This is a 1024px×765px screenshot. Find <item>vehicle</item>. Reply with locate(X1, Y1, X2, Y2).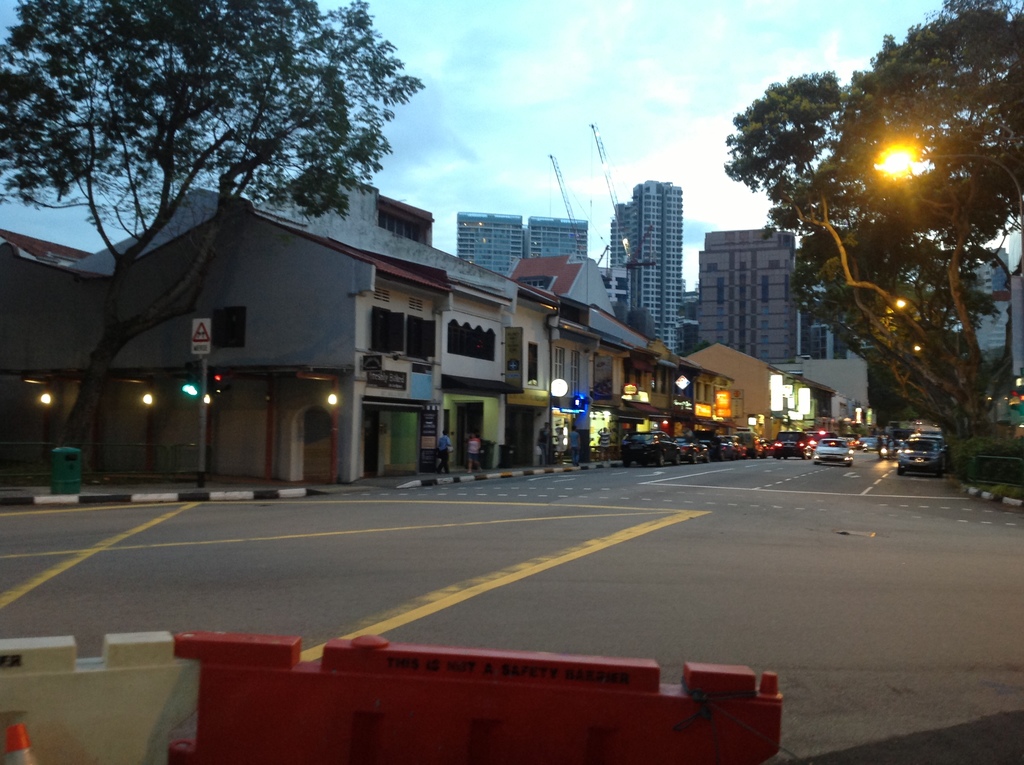
locate(734, 430, 770, 457).
